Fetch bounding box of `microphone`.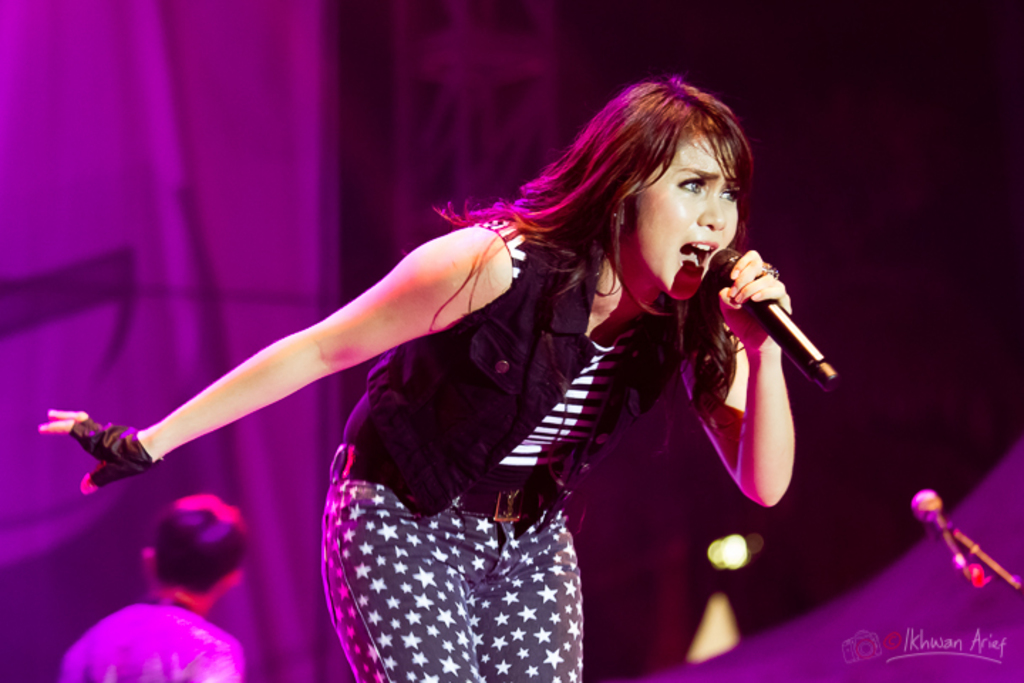
Bbox: (693, 238, 825, 384).
